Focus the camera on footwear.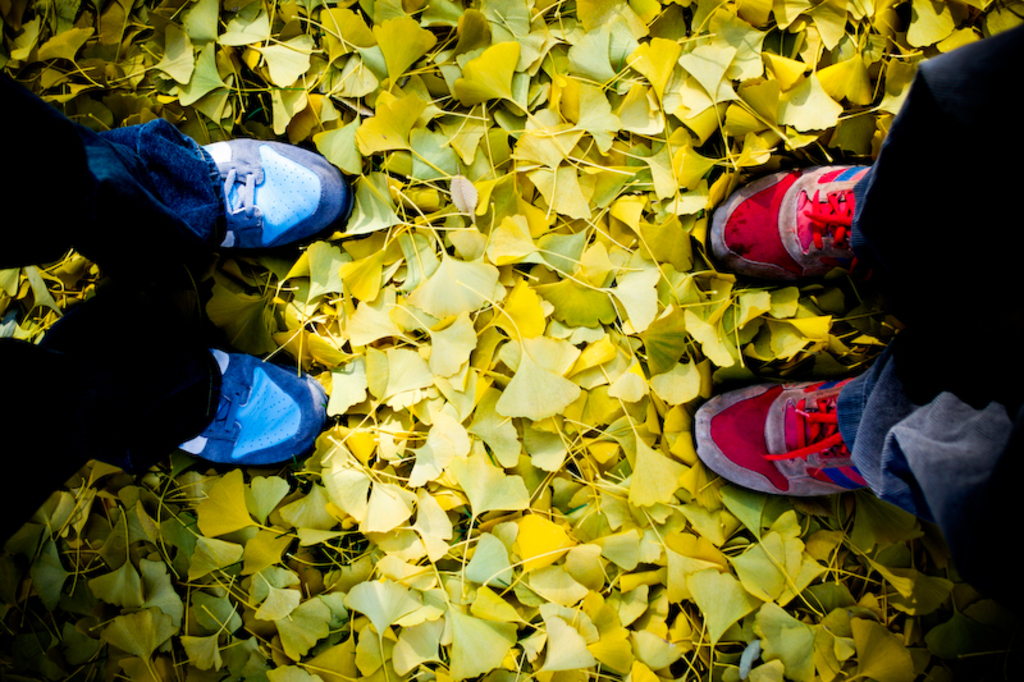
Focus region: x1=700, y1=161, x2=884, y2=280.
